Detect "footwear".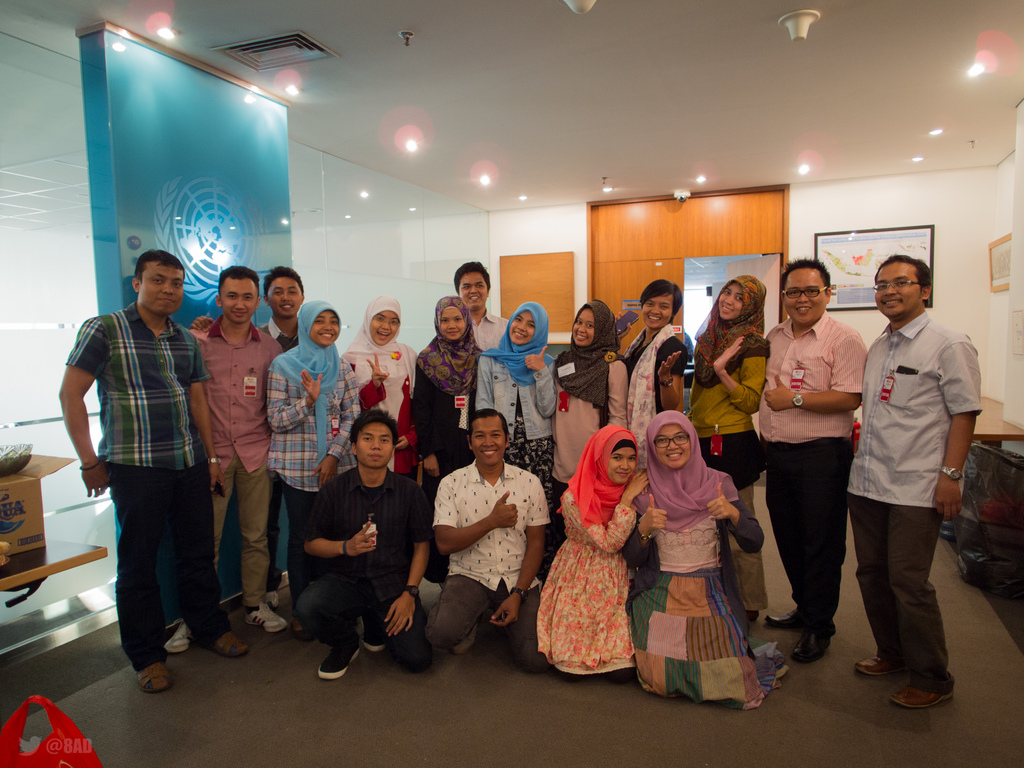
Detected at 456,625,477,648.
